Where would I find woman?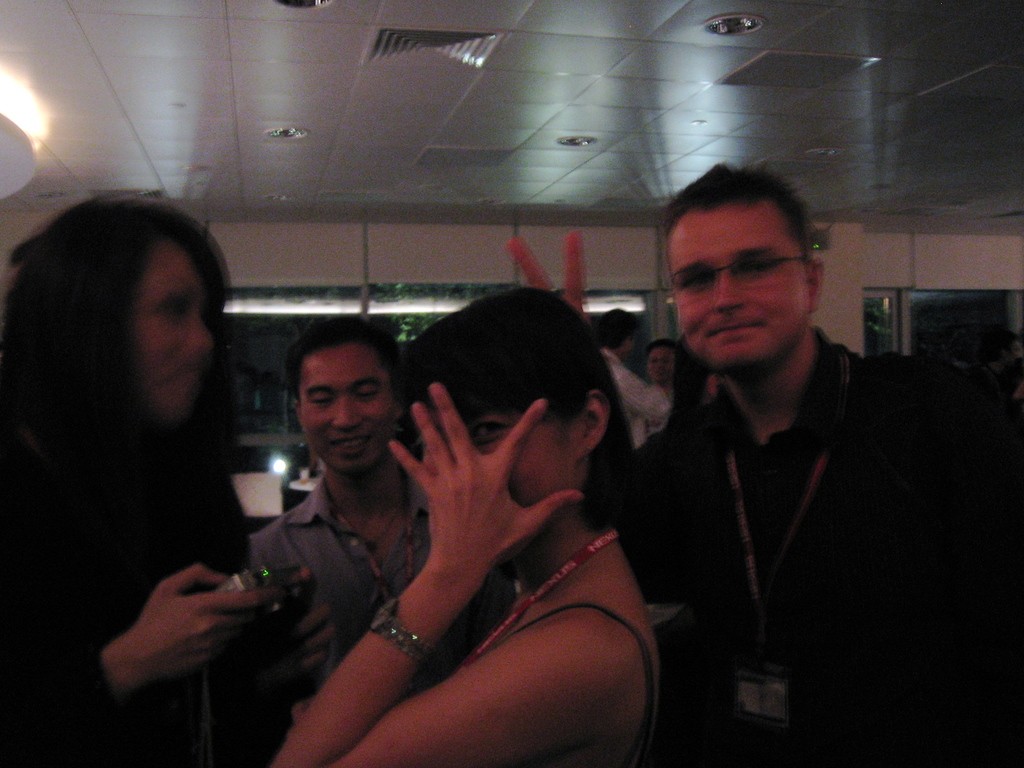
At {"left": 276, "top": 280, "right": 662, "bottom": 767}.
